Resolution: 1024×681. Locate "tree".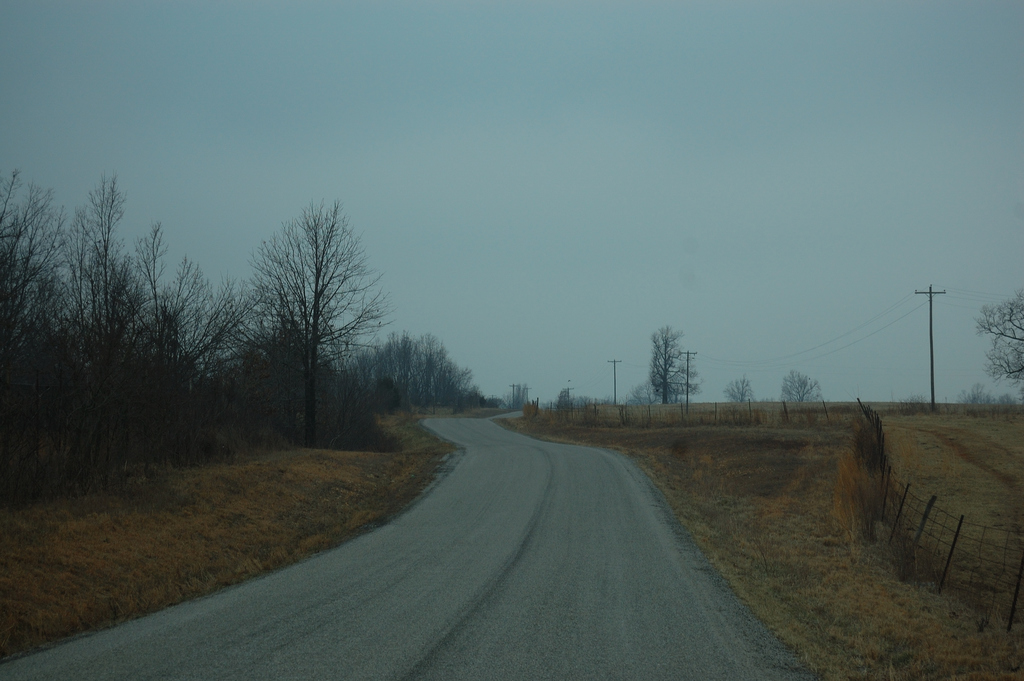
<region>728, 379, 745, 410</region>.
